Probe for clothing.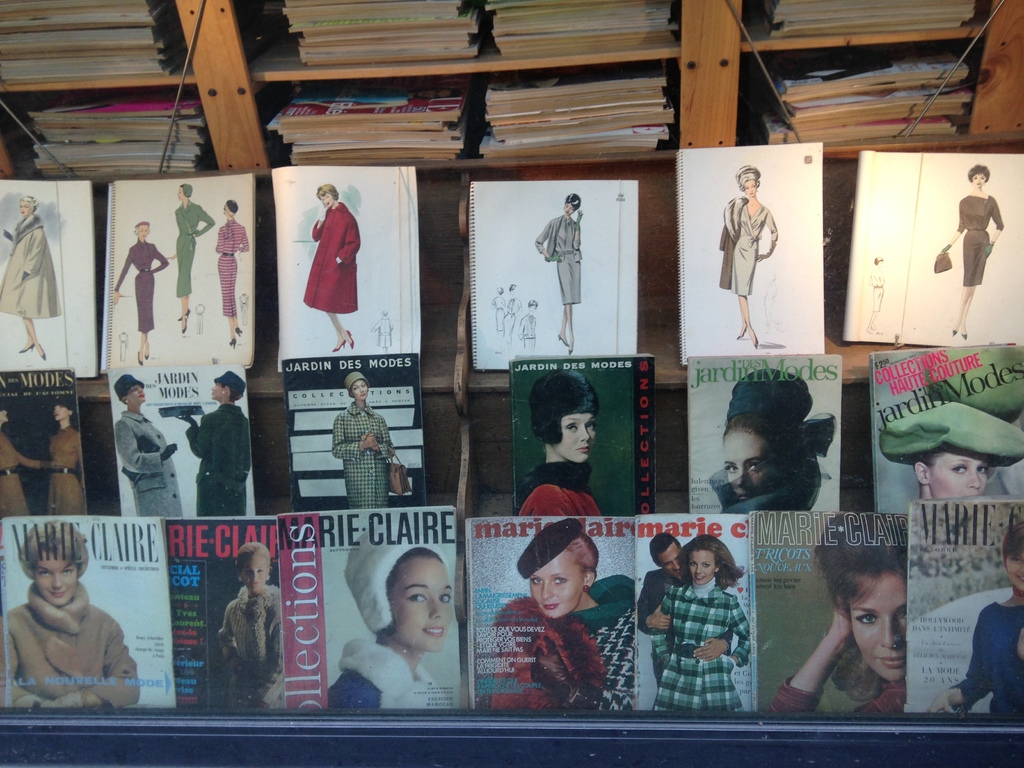
Probe result: select_region(174, 199, 210, 296).
